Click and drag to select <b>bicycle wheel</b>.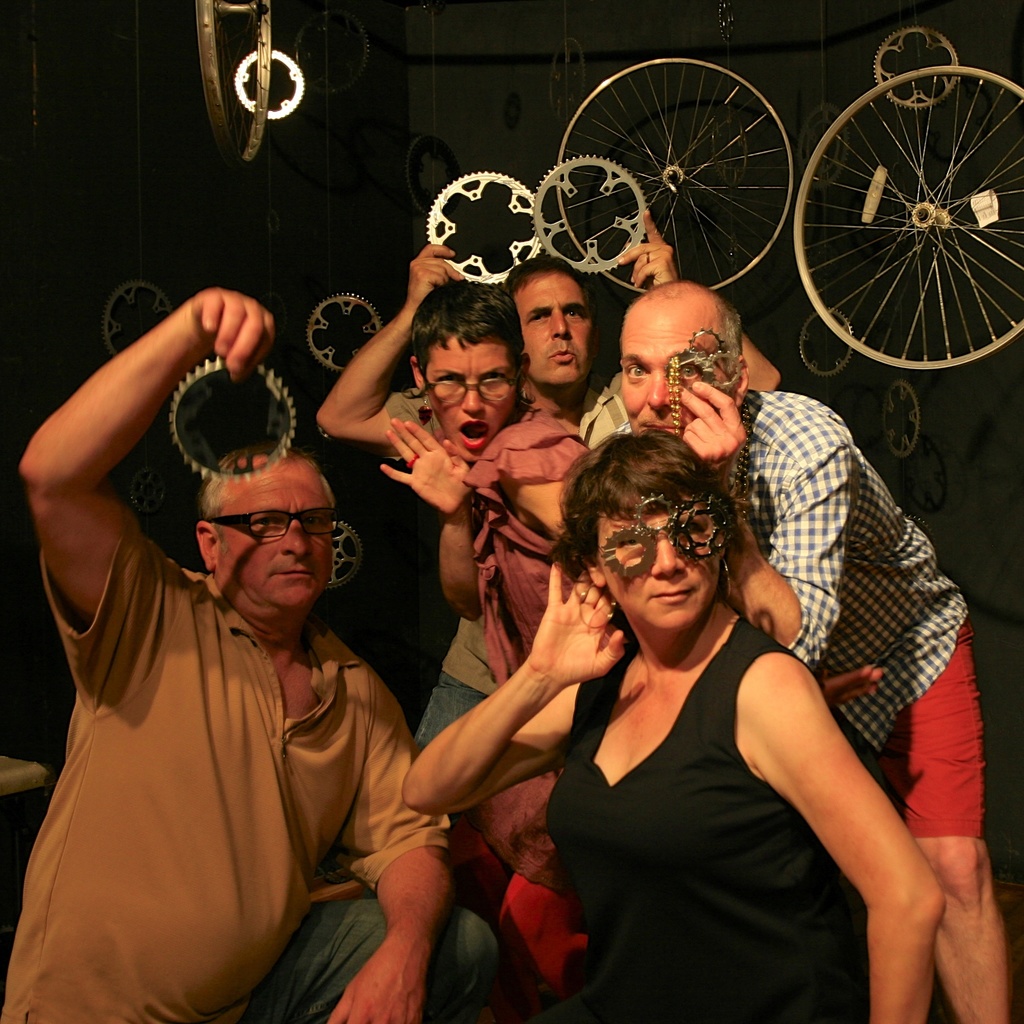
Selection: 800 21 1000 372.
